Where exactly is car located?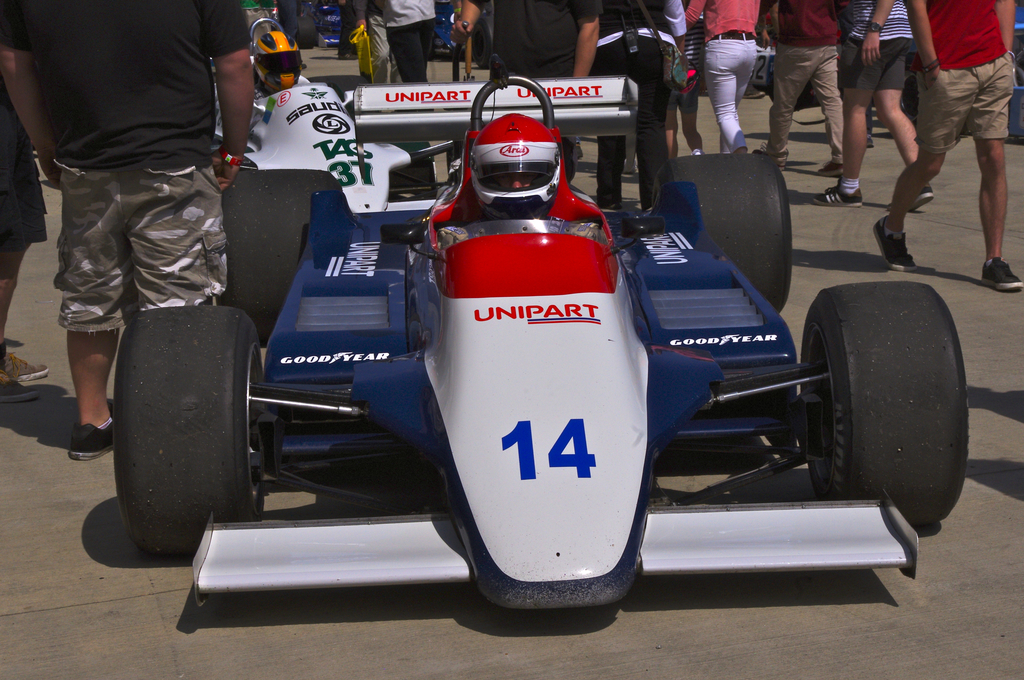
Its bounding box is detection(115, 56, 970, 611).
